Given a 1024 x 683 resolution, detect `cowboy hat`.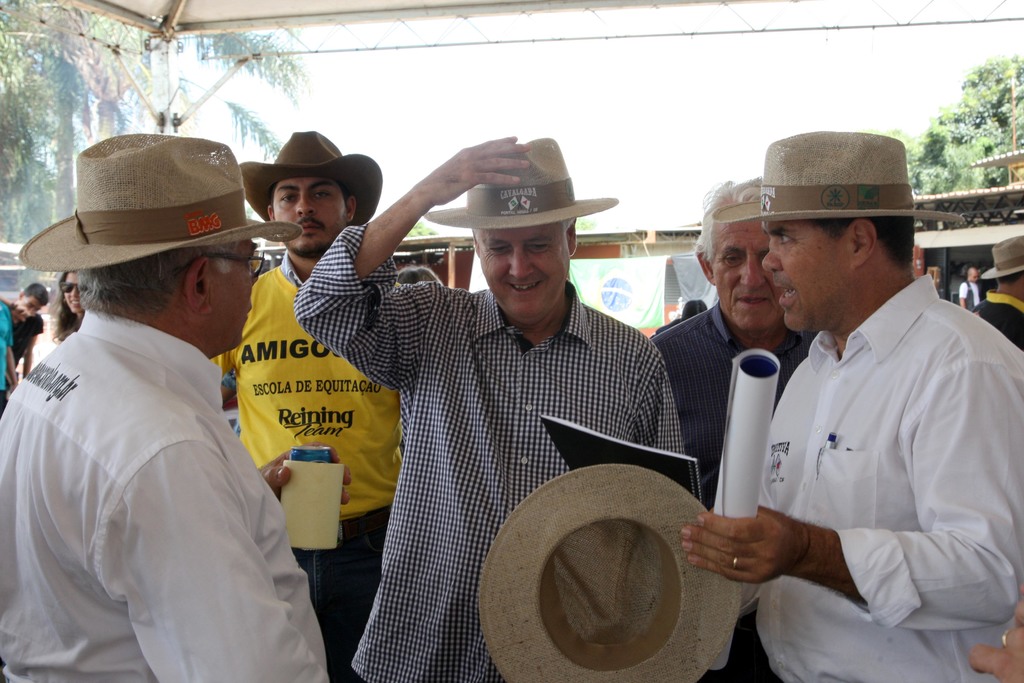
x1=420 y1=134 x2=620 y2=233.
